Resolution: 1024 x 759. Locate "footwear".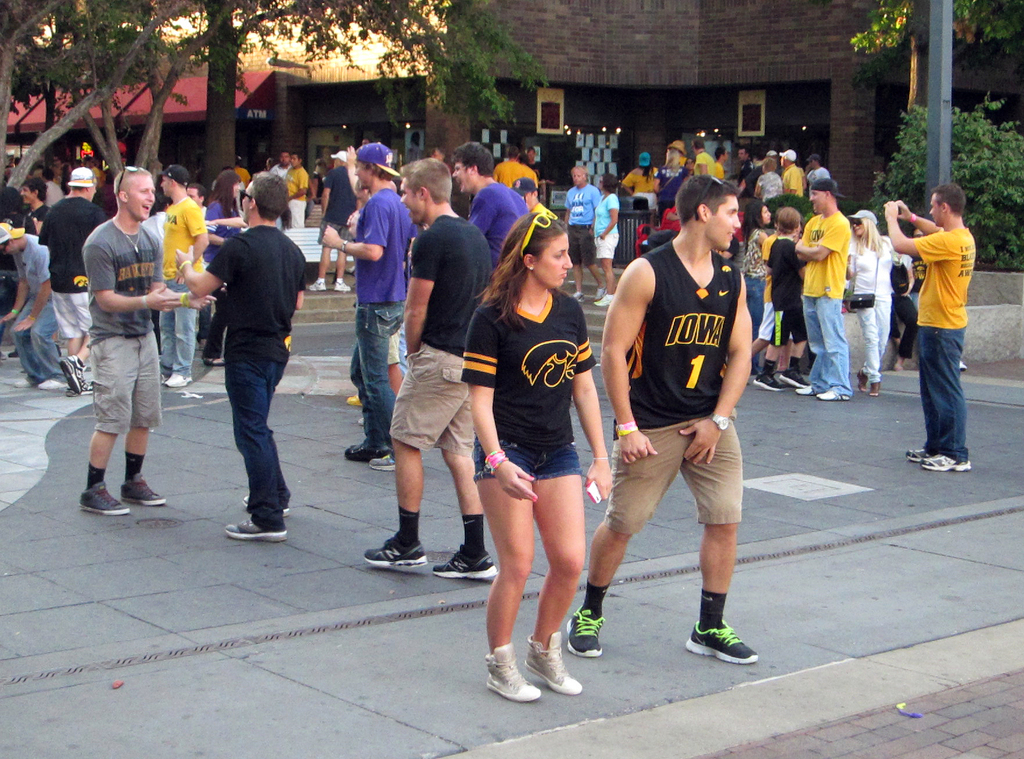
l=533, t=634, r=583, b=689.
